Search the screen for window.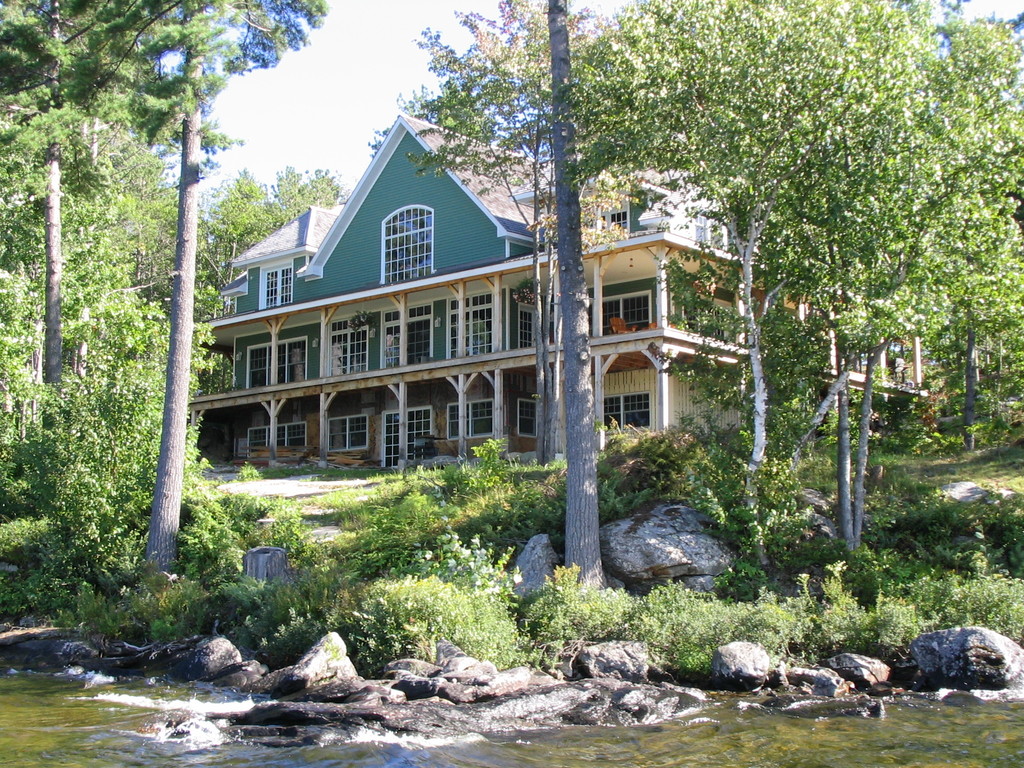
Found at l=328, t=416, r=371, b=458.
